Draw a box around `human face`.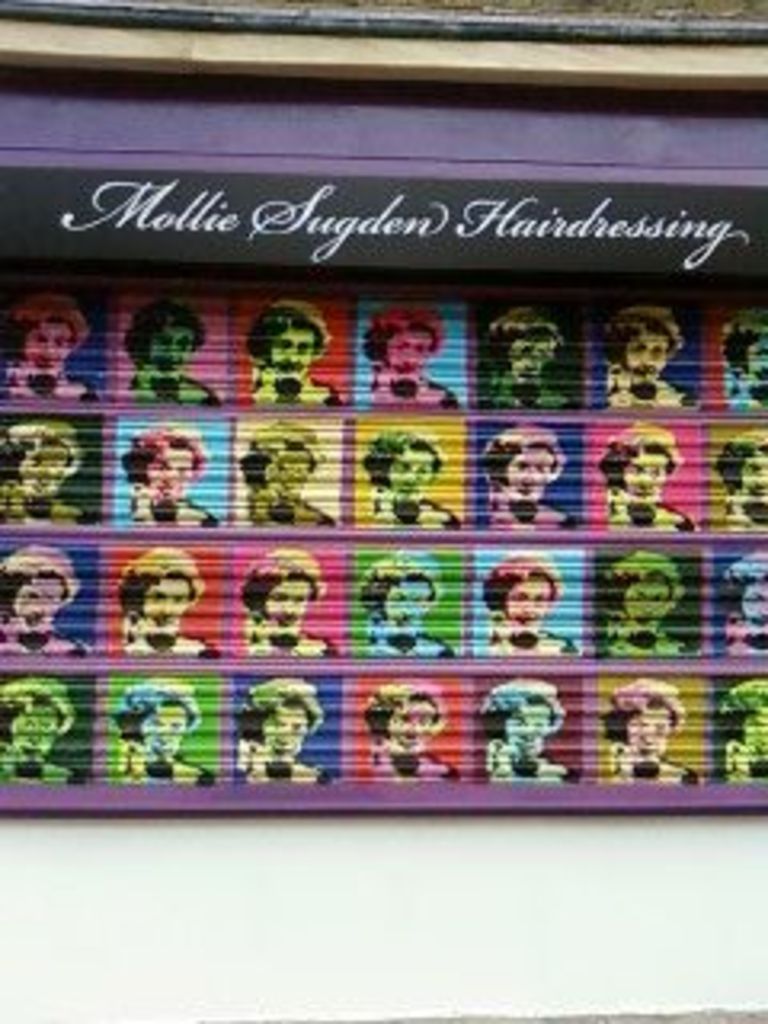
x1=381, y1=326, x2=432, y2=374.
